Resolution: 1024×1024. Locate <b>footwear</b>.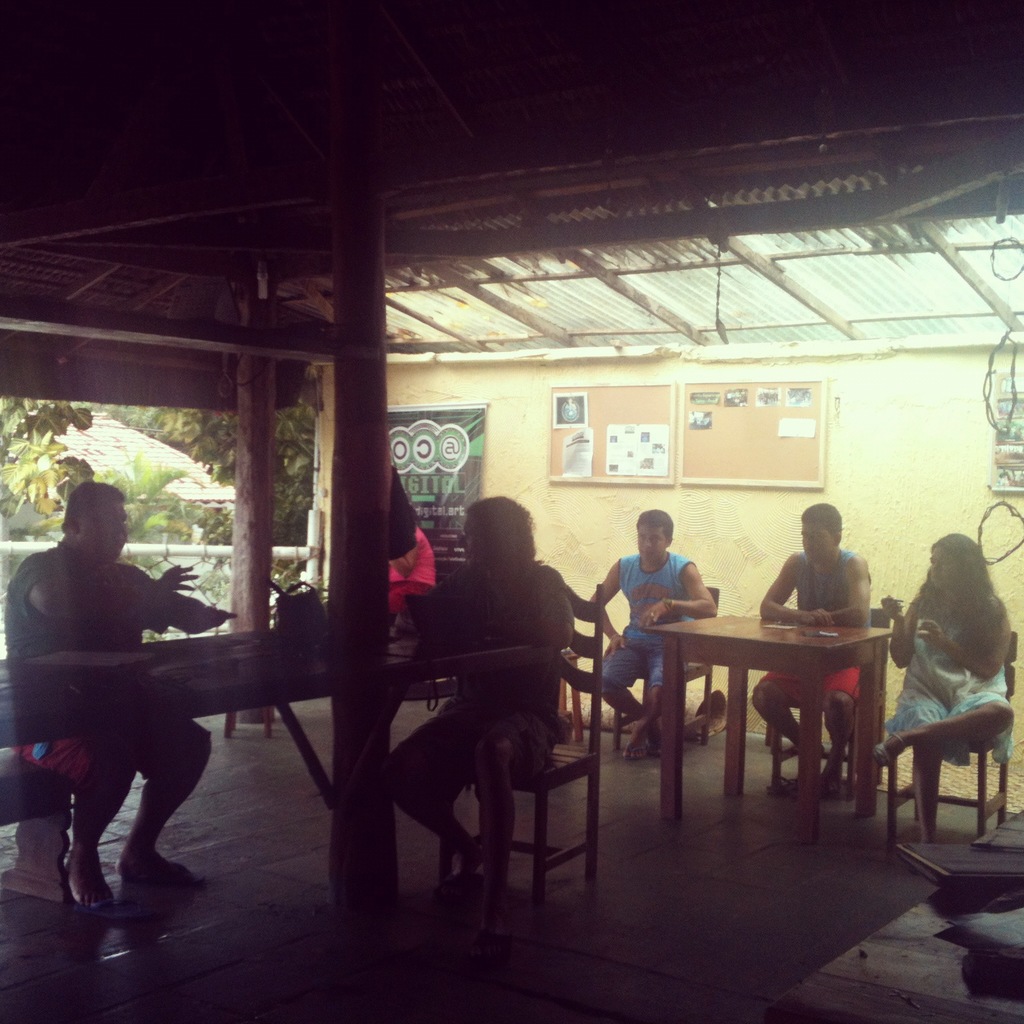
[left=769, top=781, right=799, bottom=800].
